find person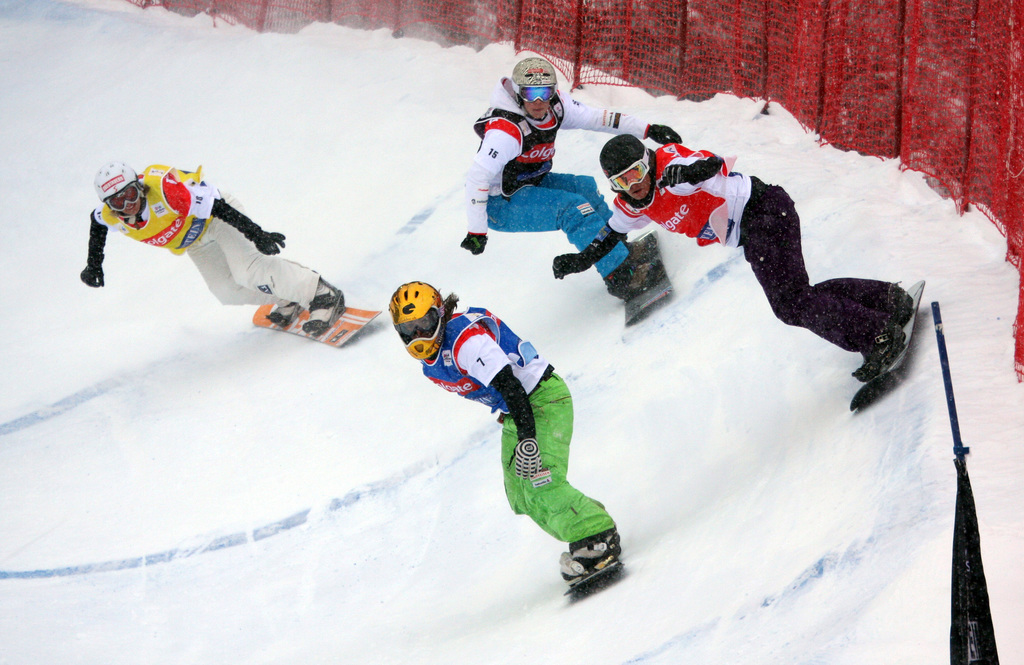
[left=415, top=270, right=616, bottom=613]
